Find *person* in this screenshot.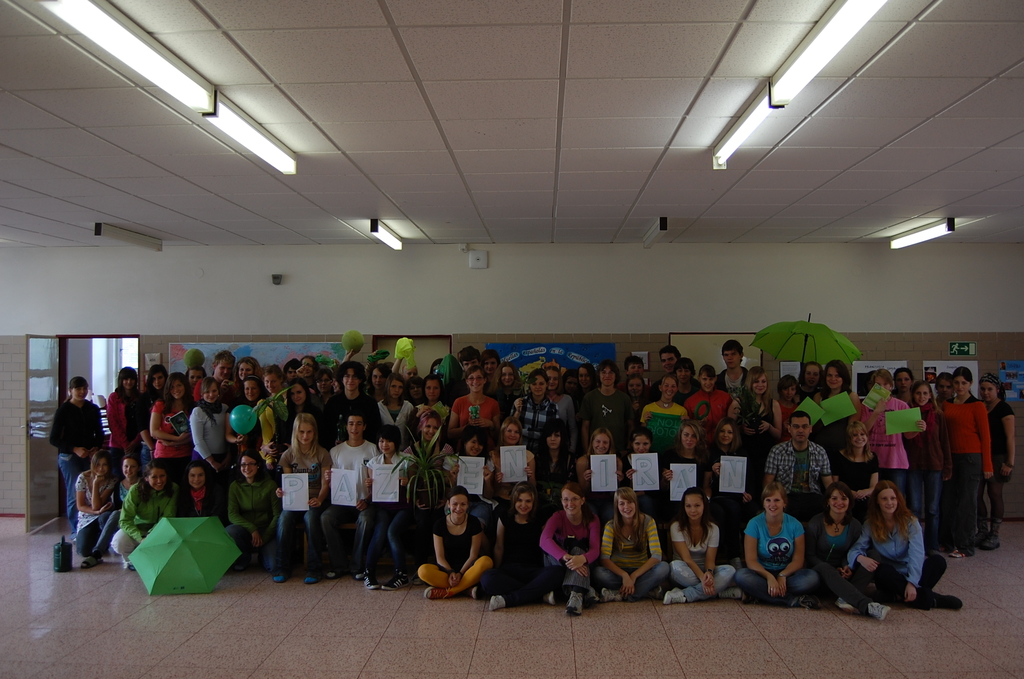
The bounding box for *person* is detection(232, 356, 260, 400).
